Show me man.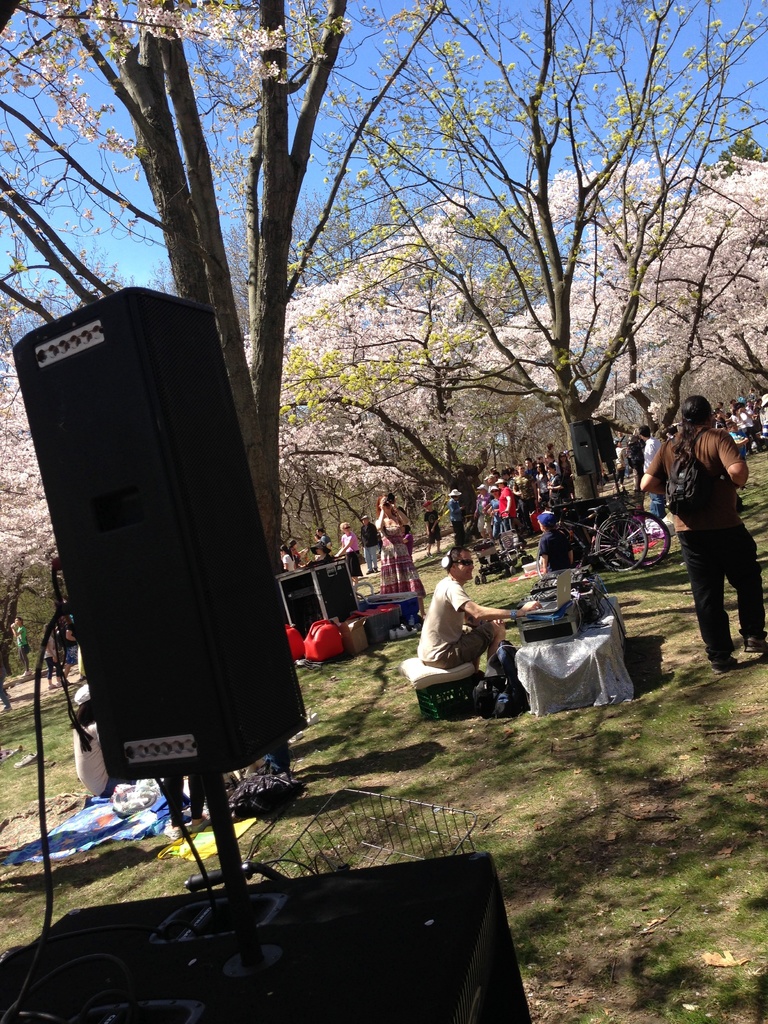
man is here: [x1=497, y1=475, x2=520, y2=538].
